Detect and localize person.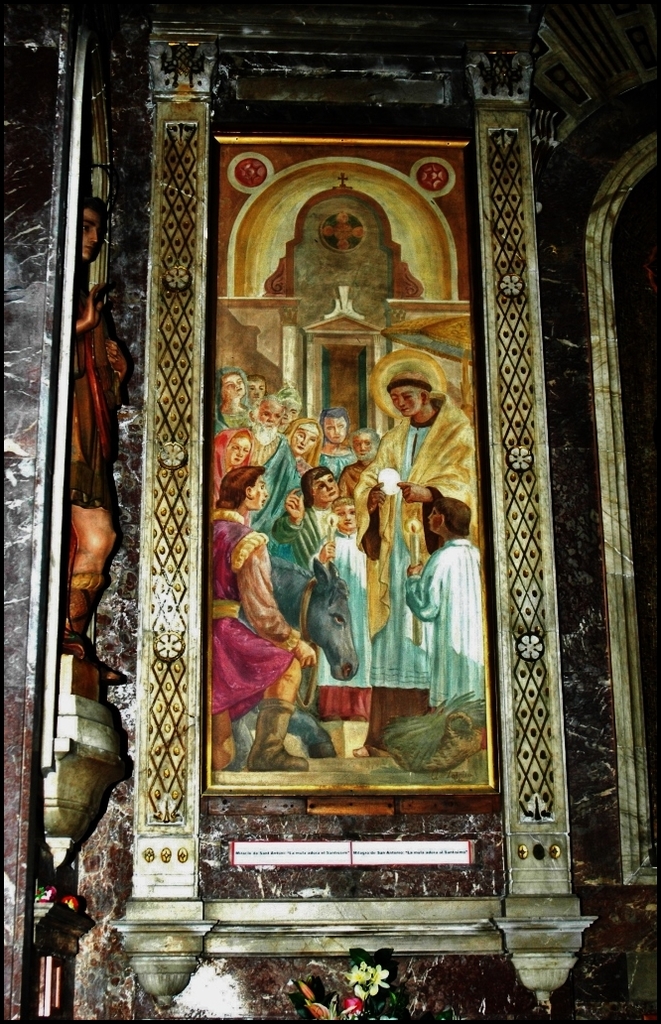
Localized at Rect(201, 365, 488, 780).
